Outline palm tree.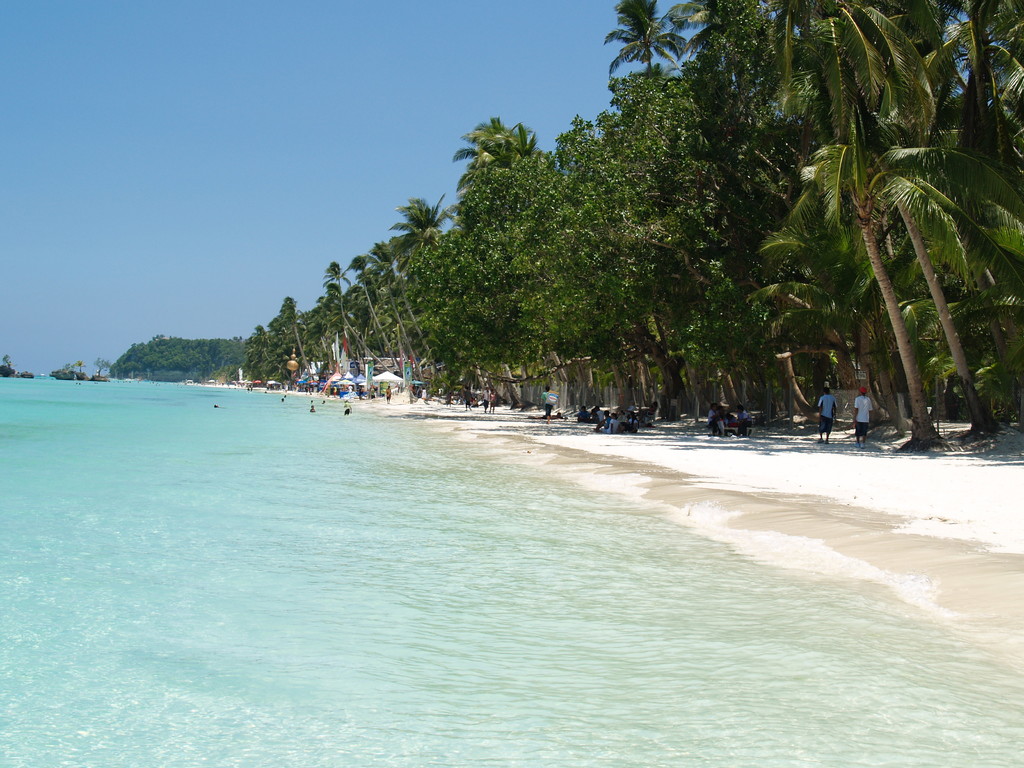
Outline: (x1=465, y1=116, x2=544, y2=334).
